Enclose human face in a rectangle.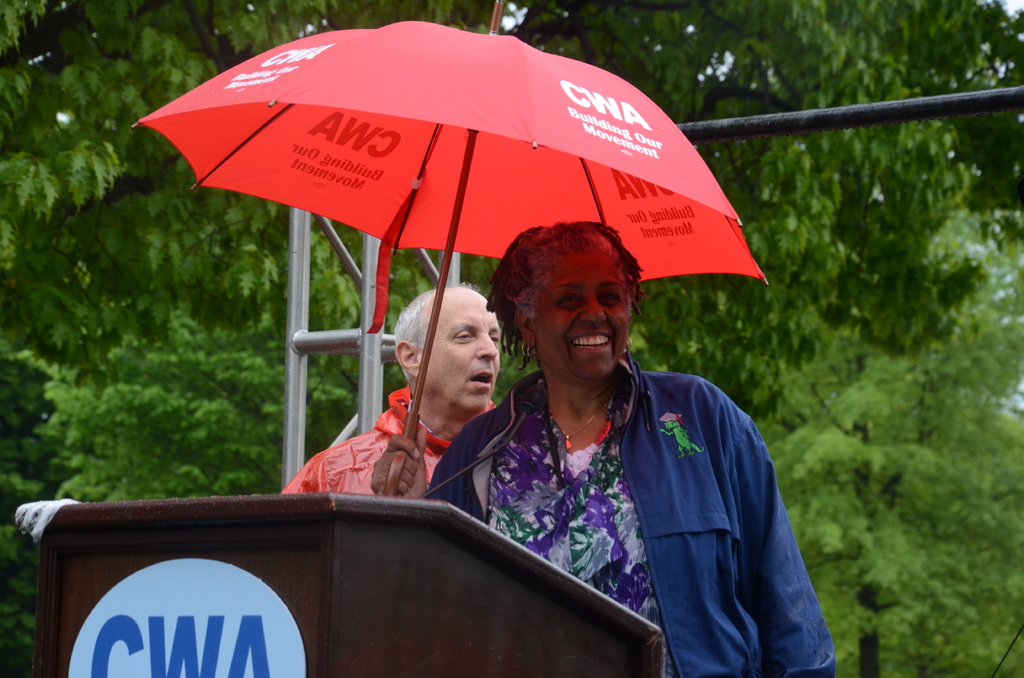
<bbox>414, 286, 504, 409</bbox>.
